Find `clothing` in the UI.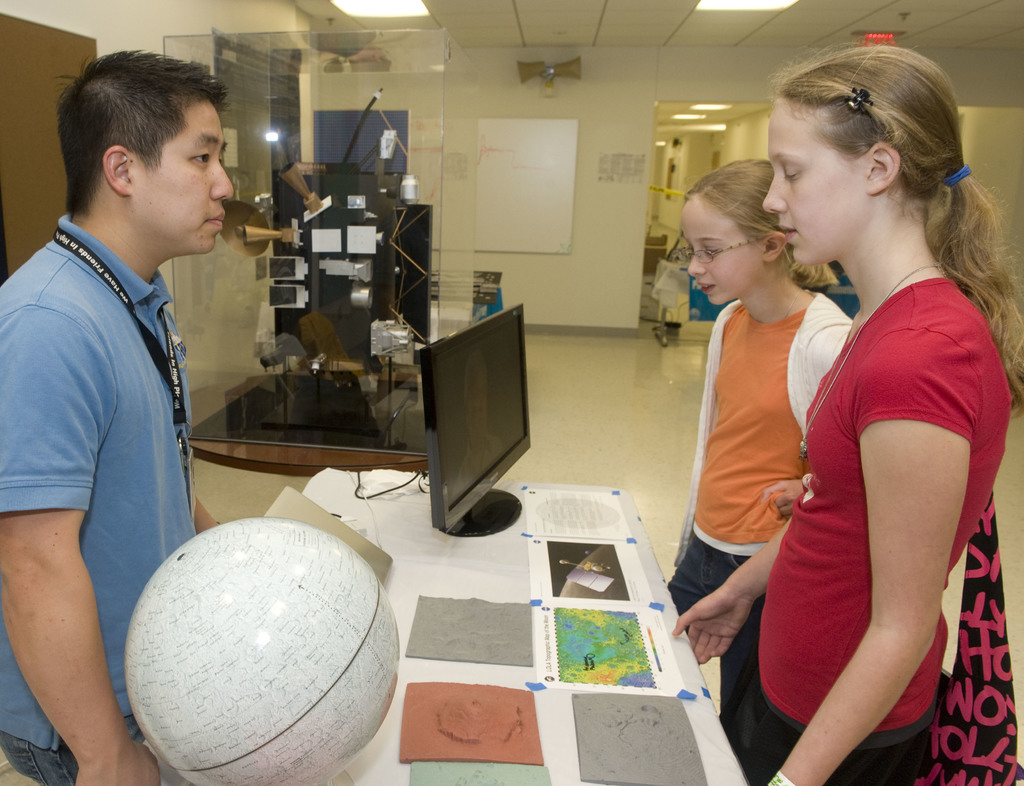
UI element at [664,293,839,746].
